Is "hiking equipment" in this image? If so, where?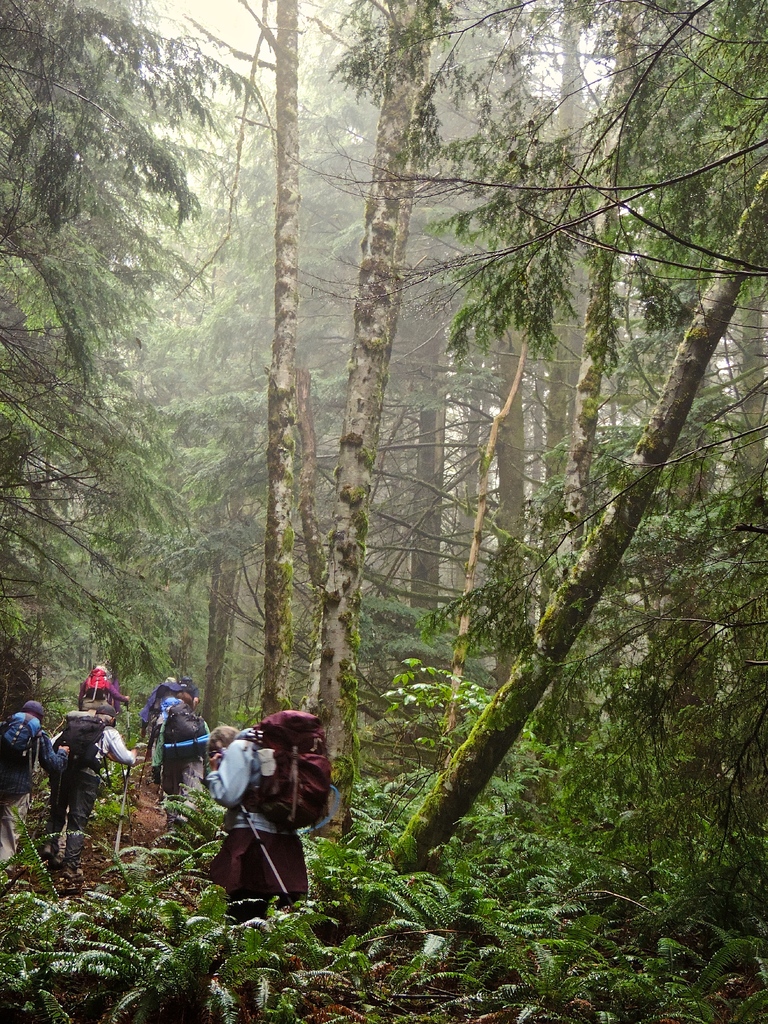
Yes, at BBox(227, 714, 333, 836).
